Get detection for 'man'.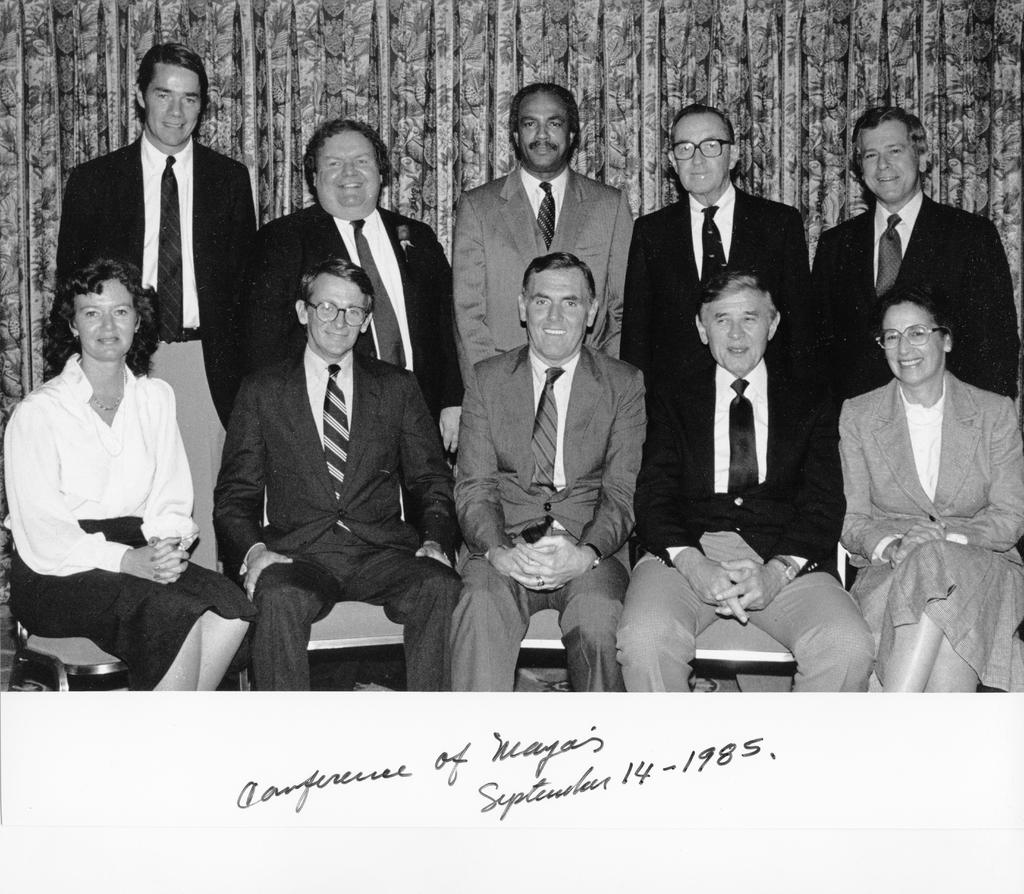
Detection: <region>216, 113, 465, 428</region>.
